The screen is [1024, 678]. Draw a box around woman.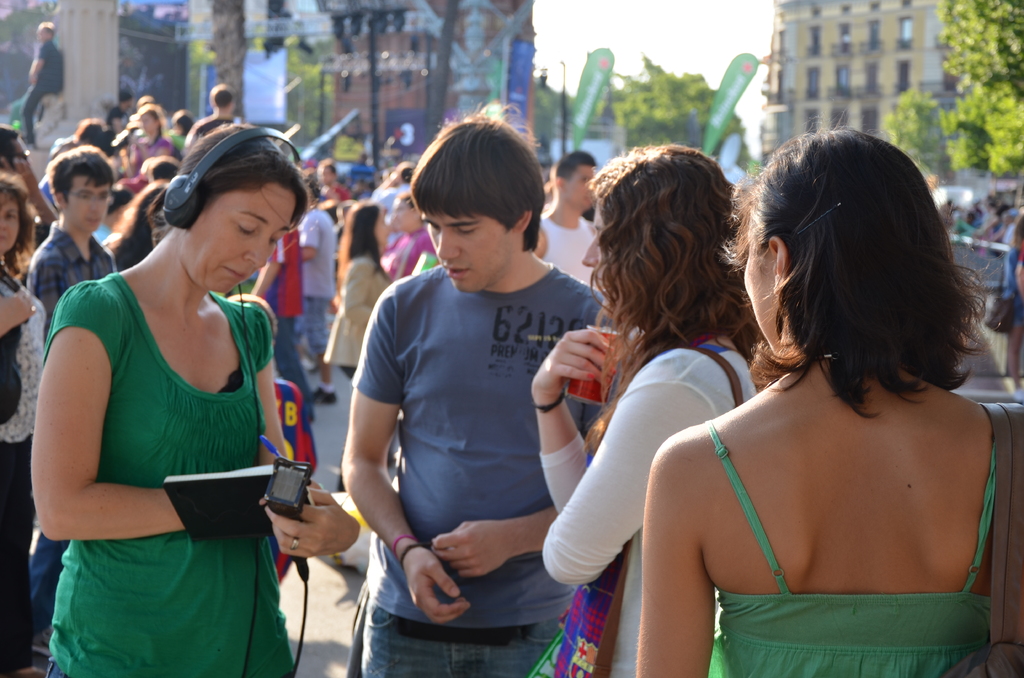
527, 145, 762, 677.
